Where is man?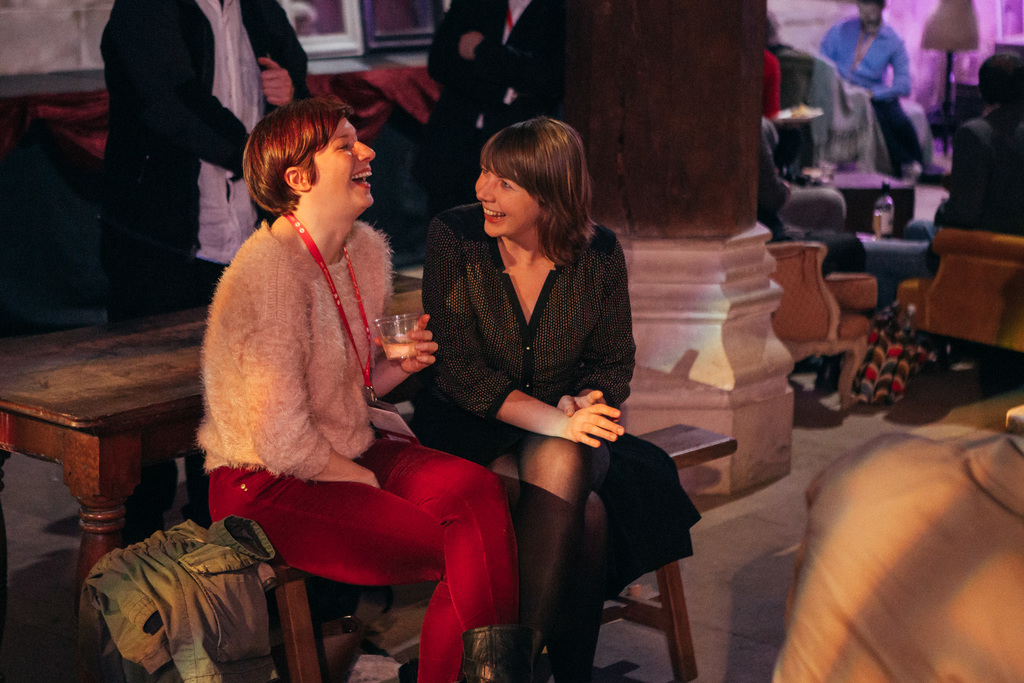
region(424, 0, 506, 211).
